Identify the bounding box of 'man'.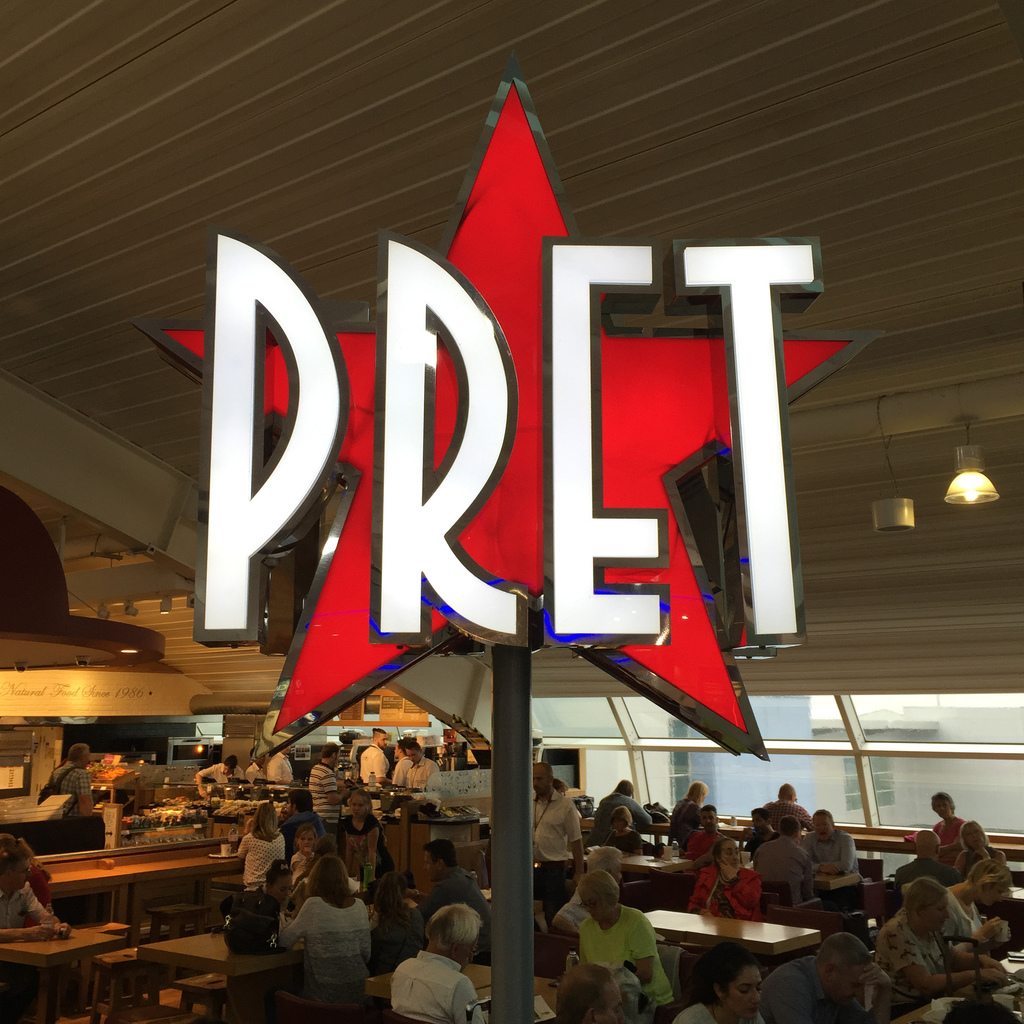
[left=403, top=738, right=443, bottom=797].
